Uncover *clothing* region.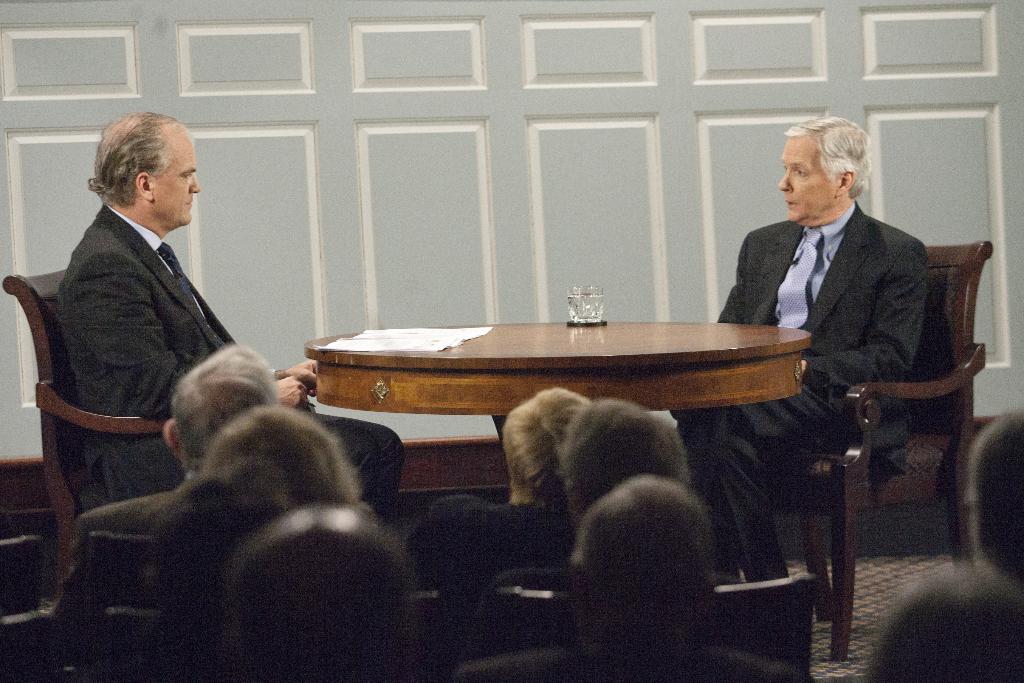
Uncovered: [311,402,404,538].
